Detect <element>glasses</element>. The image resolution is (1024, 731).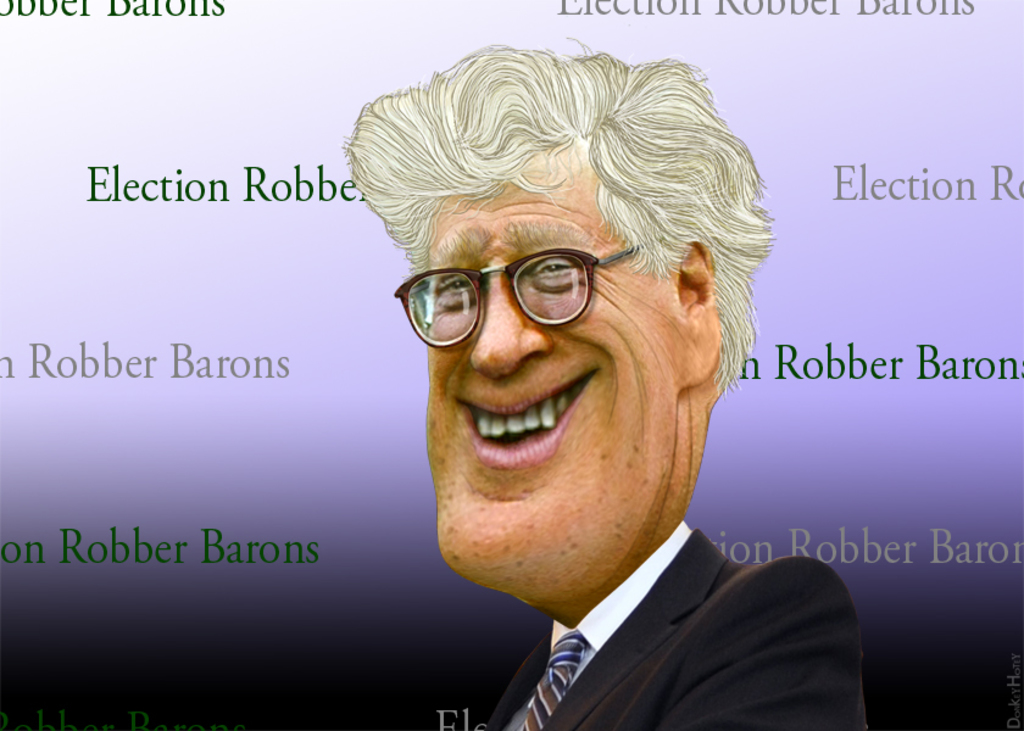
left=391, top=239, right=658, bottom=348.
